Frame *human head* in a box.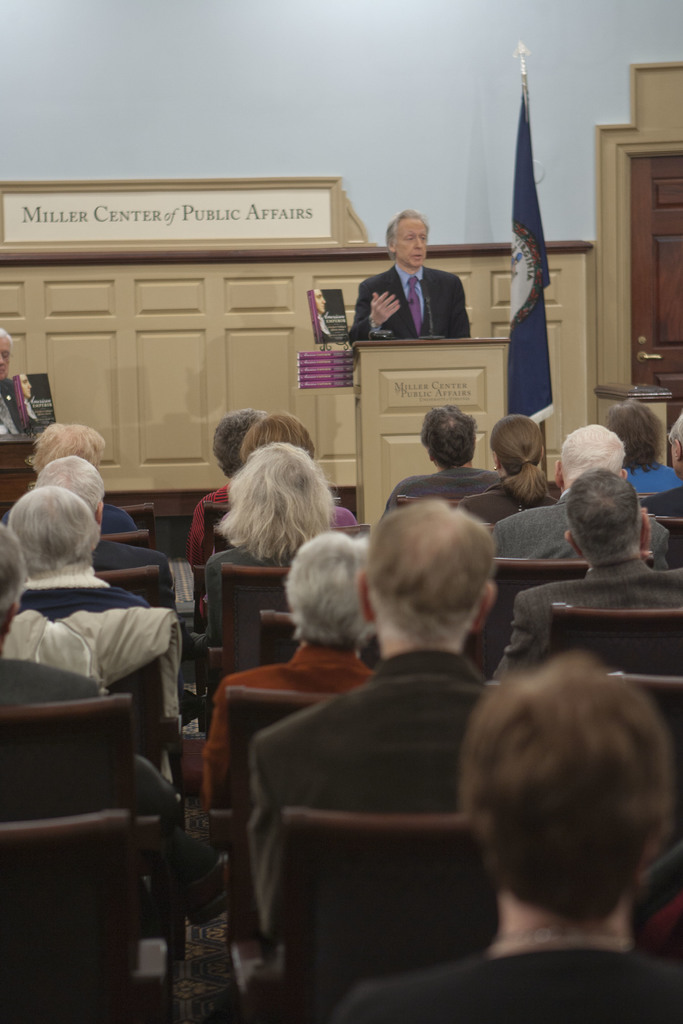
(605,396,661,473).
